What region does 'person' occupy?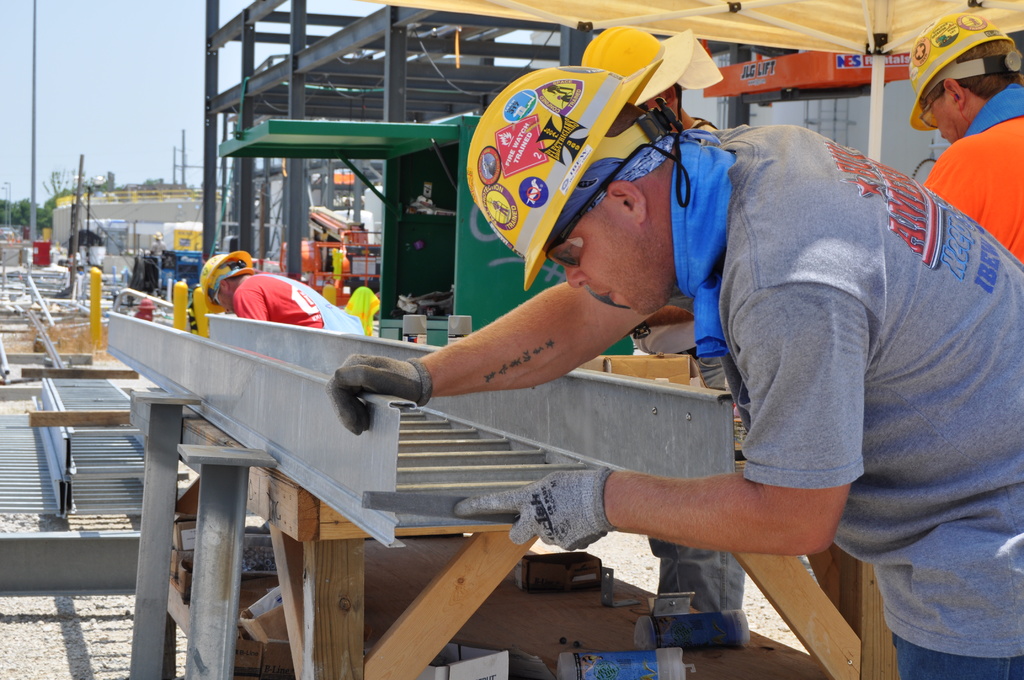
Rect(918, 40, 1023, 269).
